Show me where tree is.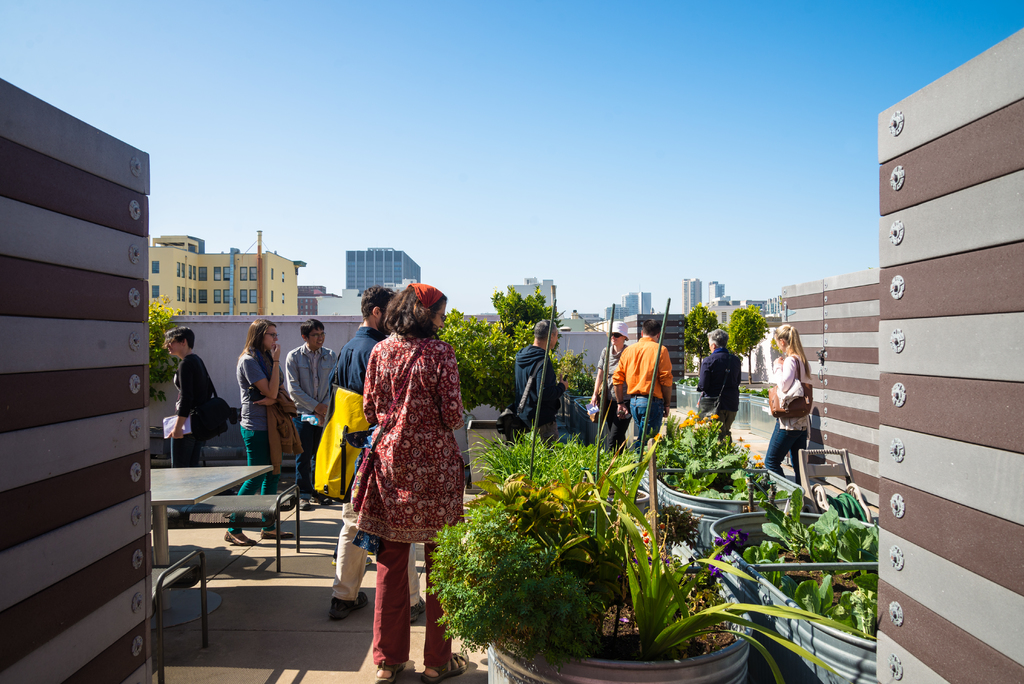
tree is at Rect(147, 294, 178, 399).
